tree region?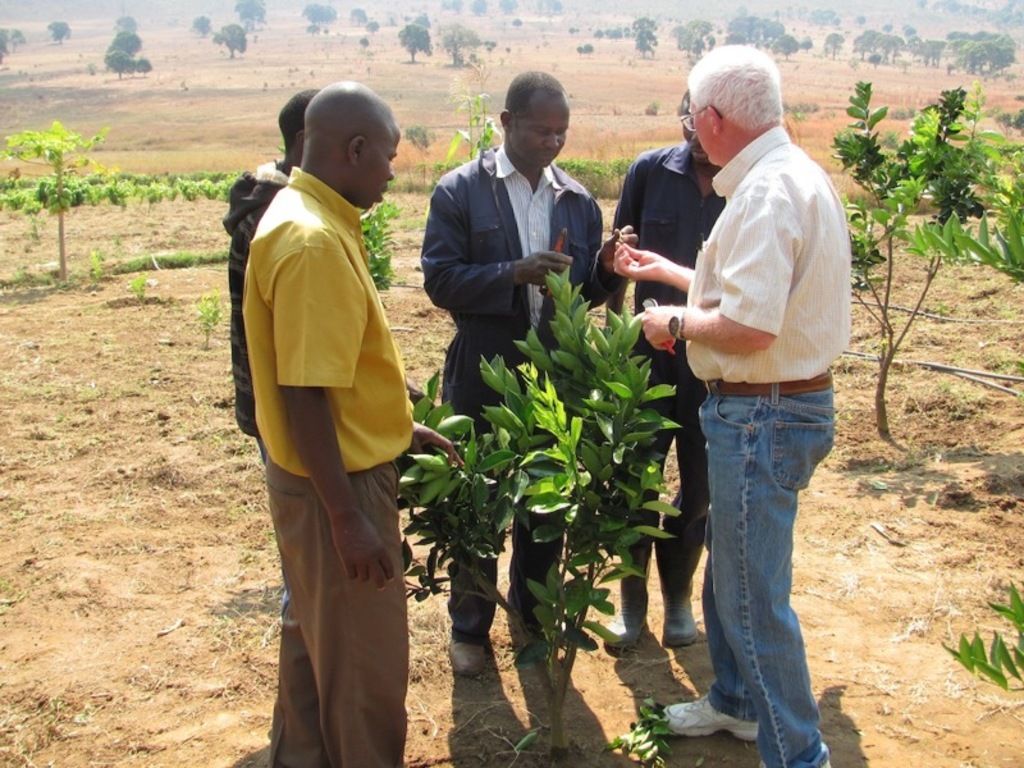
crop(134, 52, 151, 77)
